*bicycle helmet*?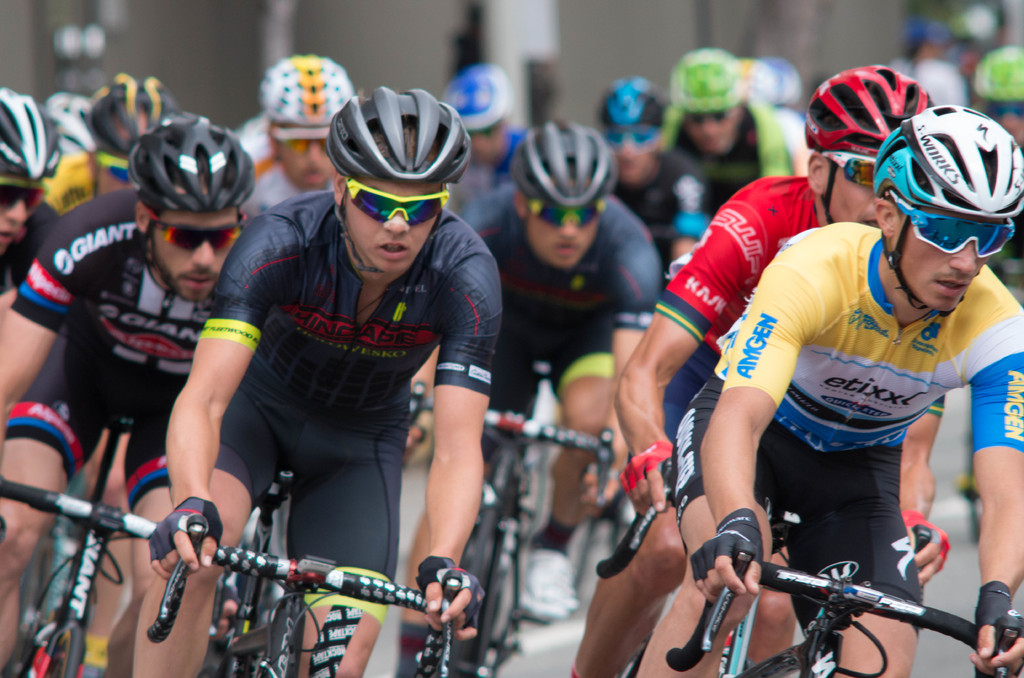
l=511, t=120, r=620, b=209
